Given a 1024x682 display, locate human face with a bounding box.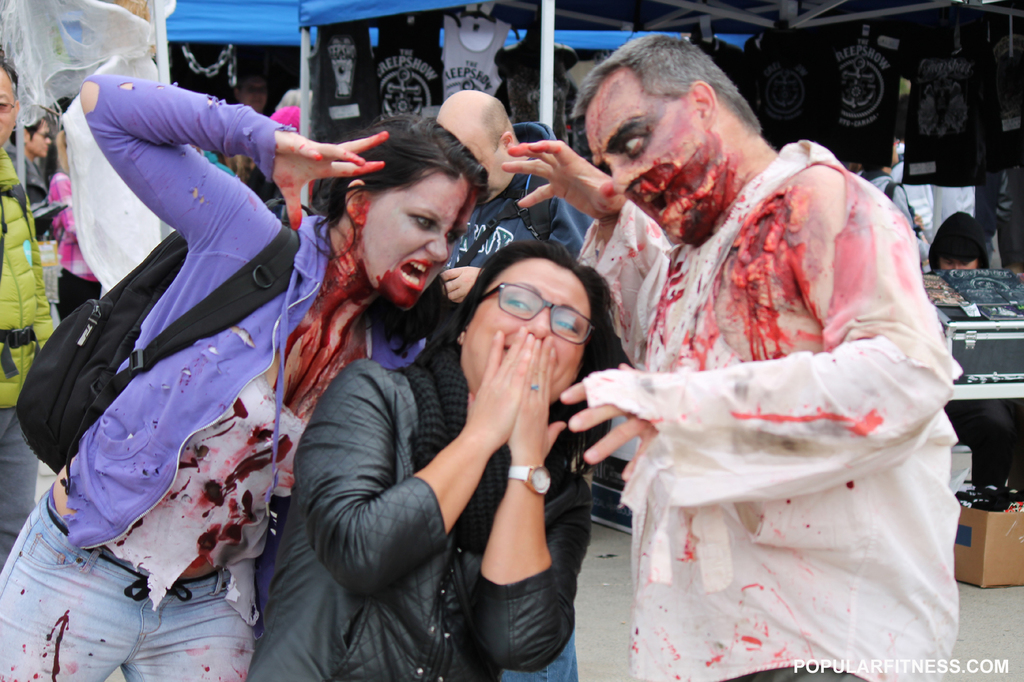
Located: (x1=363, y1=173, x2=469, y2=313).
